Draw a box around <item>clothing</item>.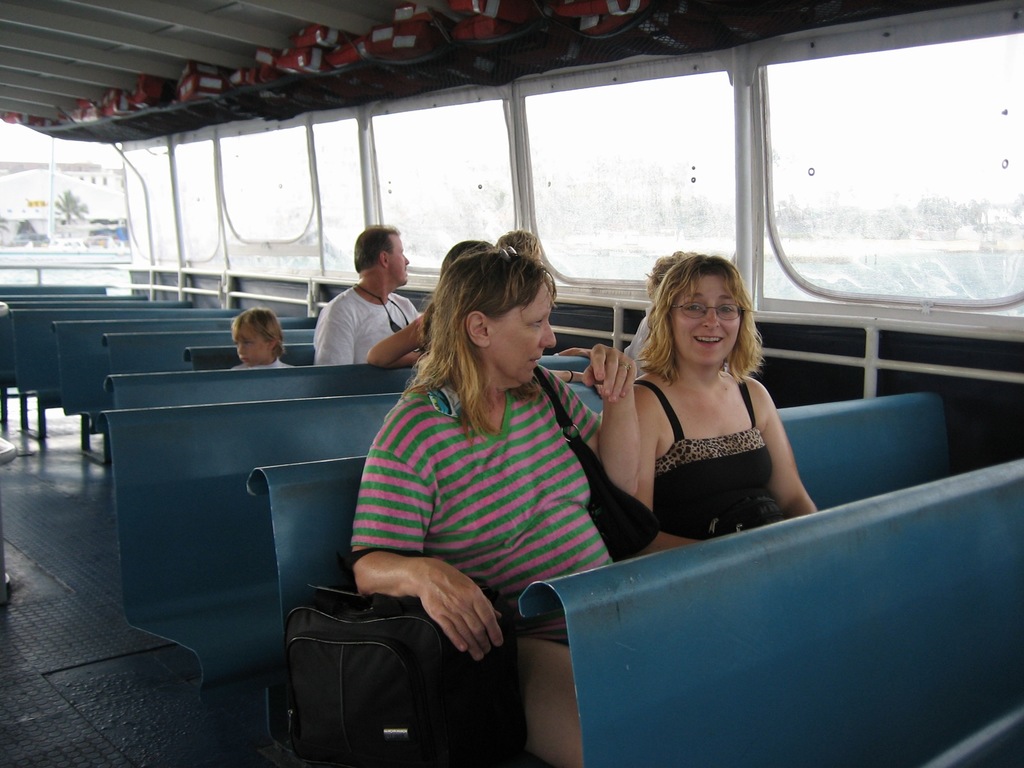
(left=355, top=368, right=597, bottom=639).
